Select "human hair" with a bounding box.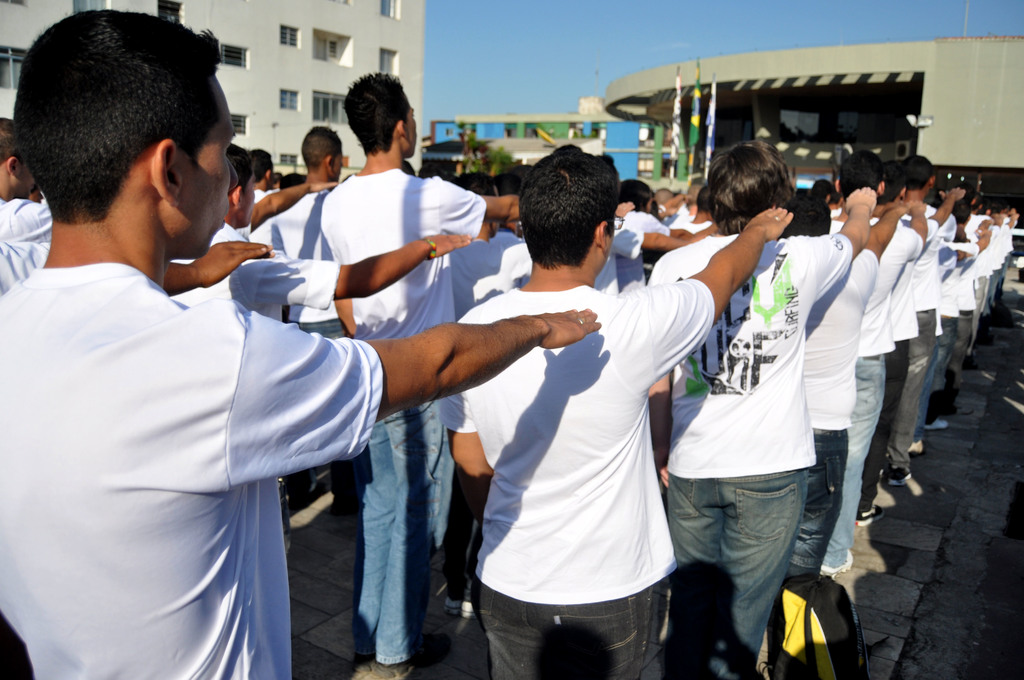
300:122:341:173.
